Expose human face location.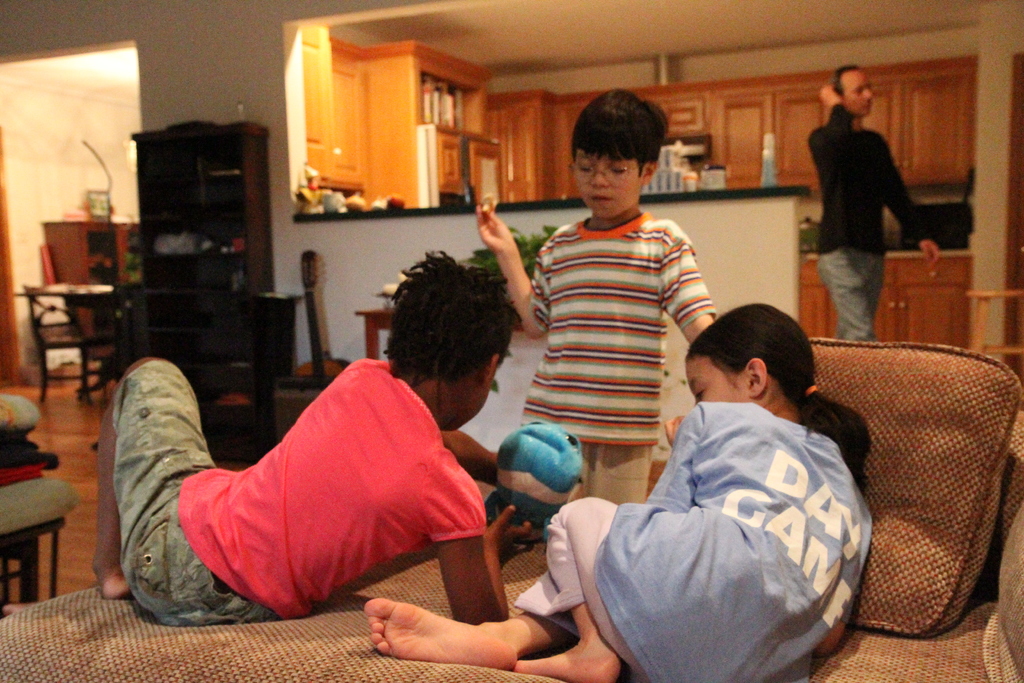
Exposed at locate(572, 142, 651, 218).
